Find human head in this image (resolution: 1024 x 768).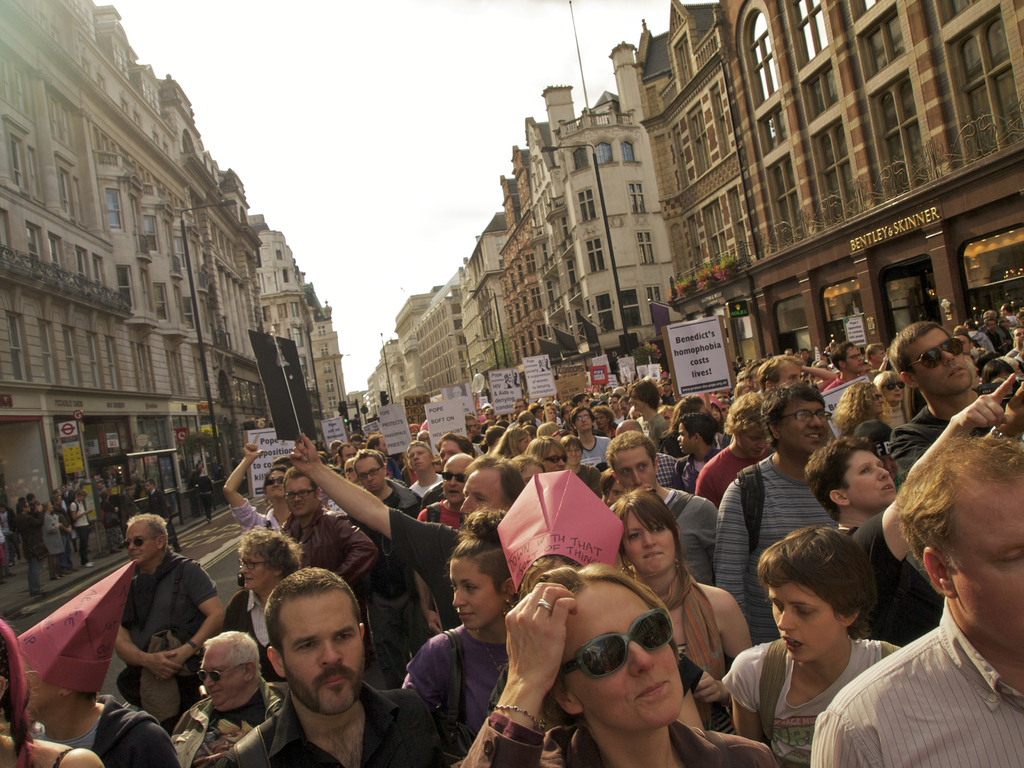
[604,430,659,496].
